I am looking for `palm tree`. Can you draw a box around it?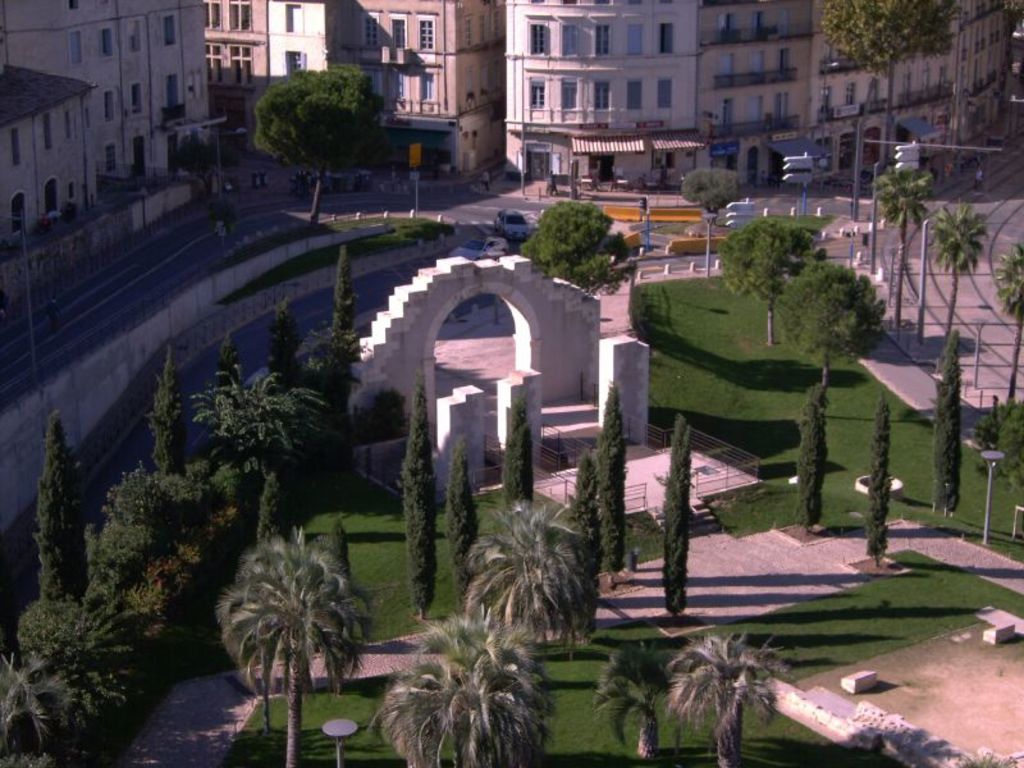
Sure, the bounding box is <region>462, 495, 605, 655</region>.
